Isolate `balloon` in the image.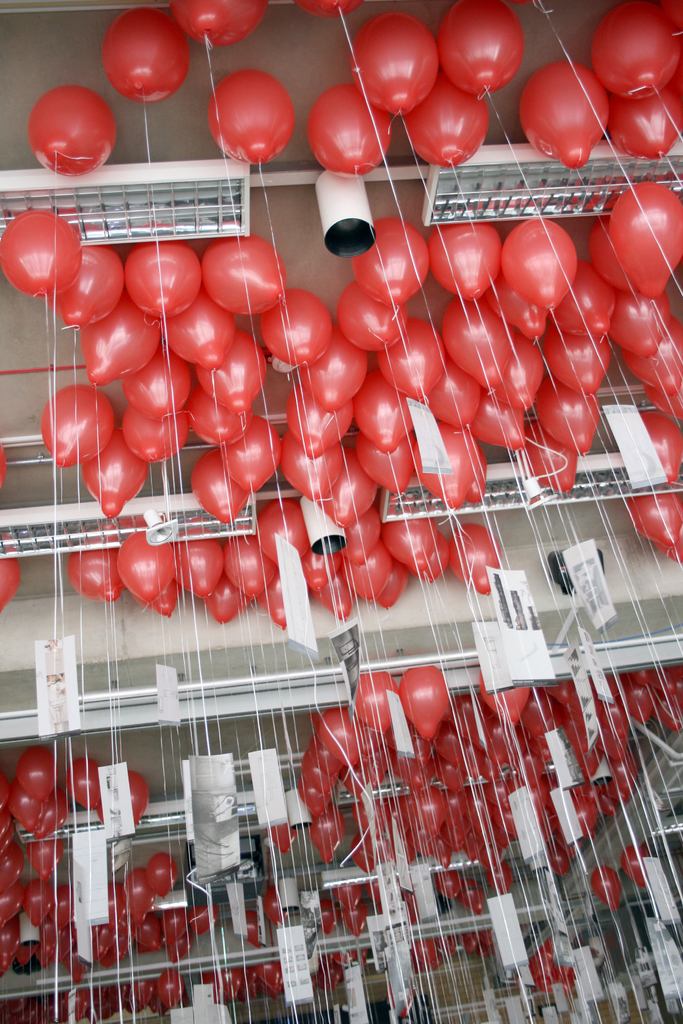
Isolated region: [354, 429, 417, 495].
